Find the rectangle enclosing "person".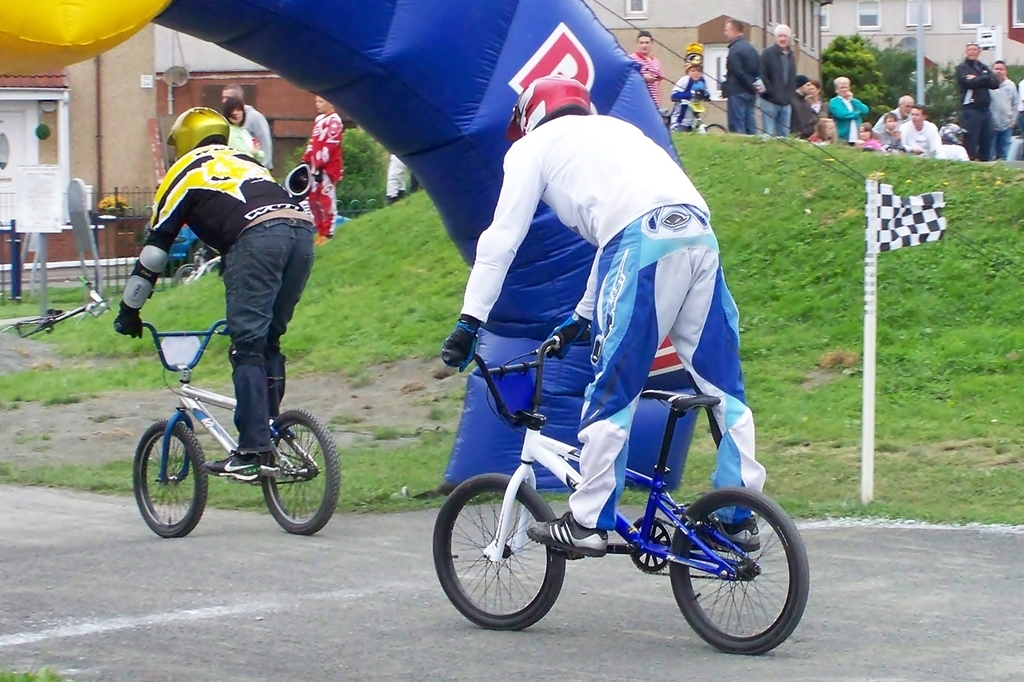
left=113, top=107, right=315, bottom=482.
